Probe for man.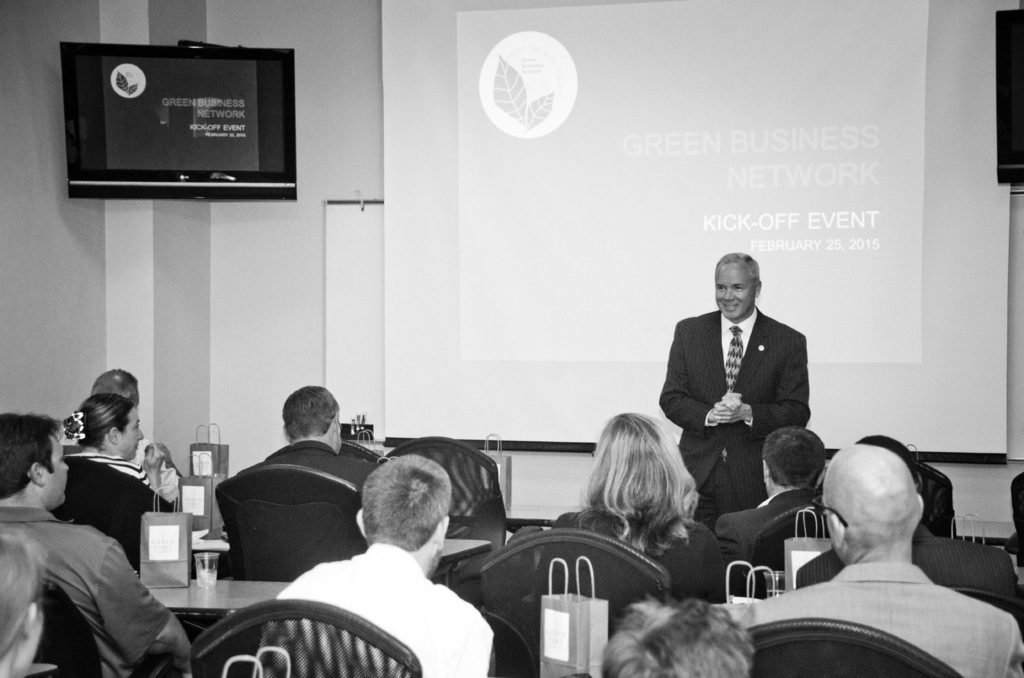
Probe result: (655,247,813,520).
